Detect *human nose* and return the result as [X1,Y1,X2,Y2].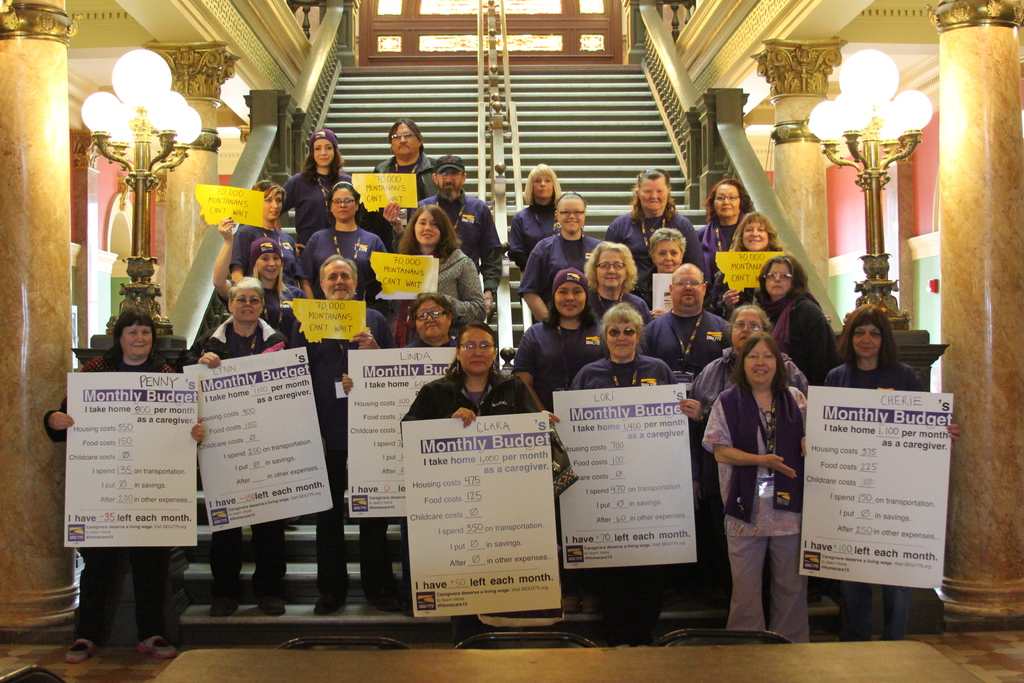
[751,356,763,366].
